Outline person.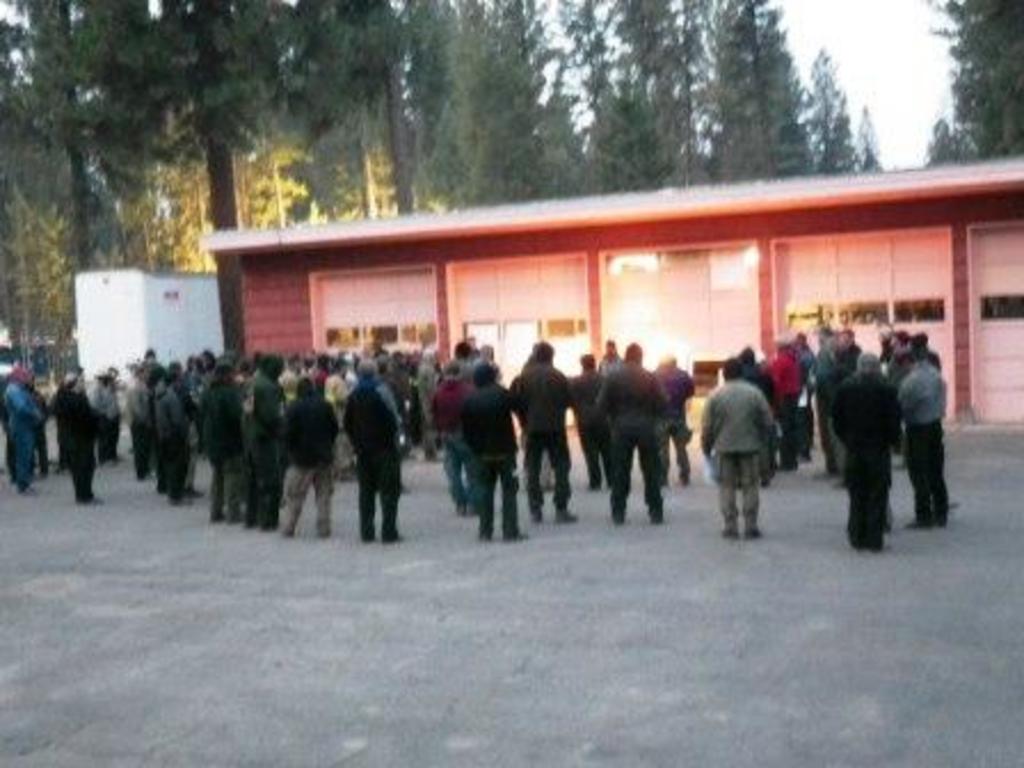
Outline: [0,354,50,482].
